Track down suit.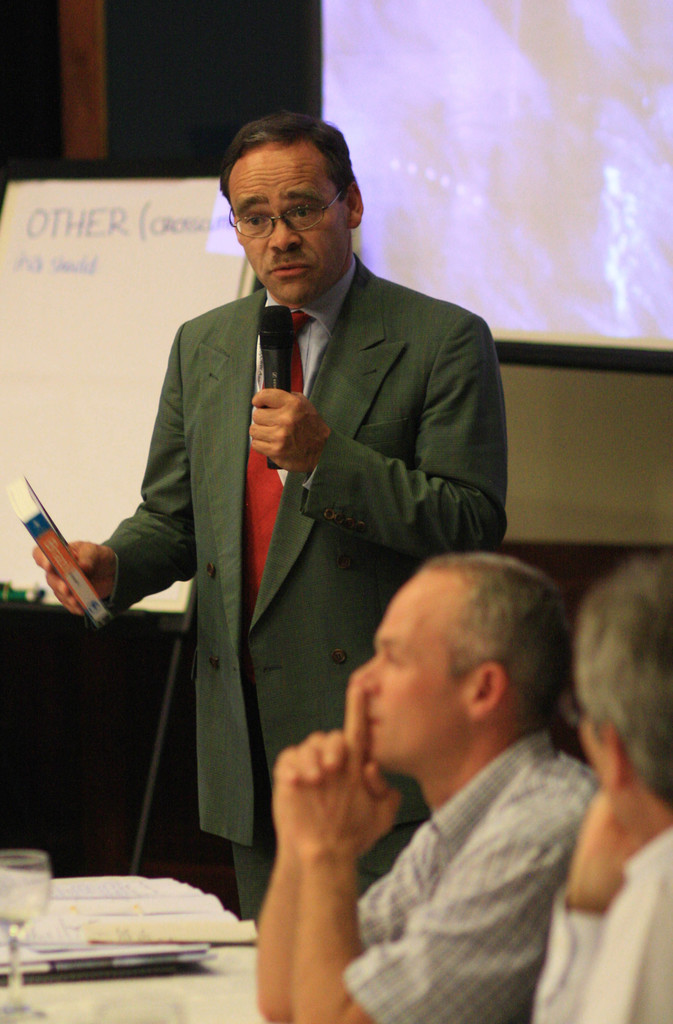
Tracked to <bbox>85, 140, 495, 864</bbox>.
